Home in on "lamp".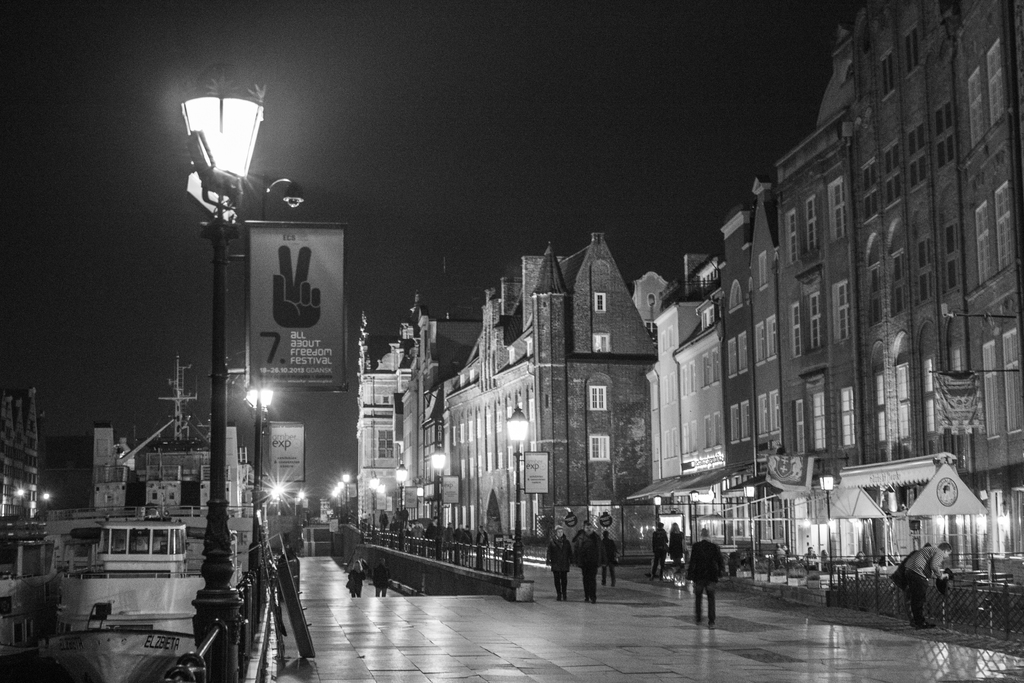
Homed in at 331, 483, 344, 515.
